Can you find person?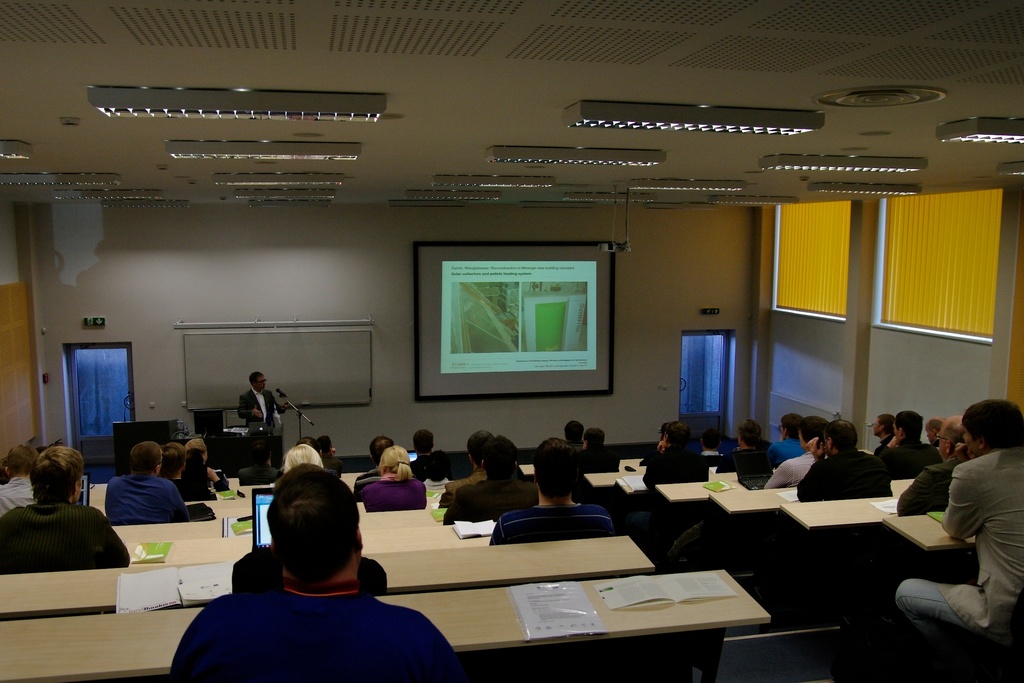
Yes, bounding box: Rect(171, 462, 457, 682).
